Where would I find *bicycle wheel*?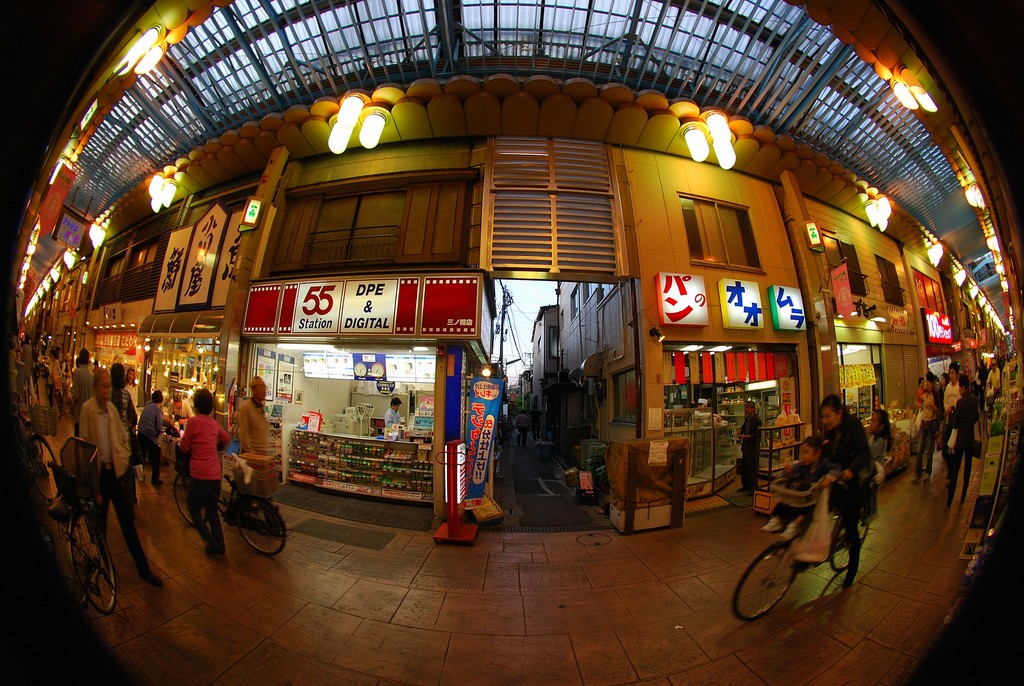
At detection(69, 504, 115, 616).
